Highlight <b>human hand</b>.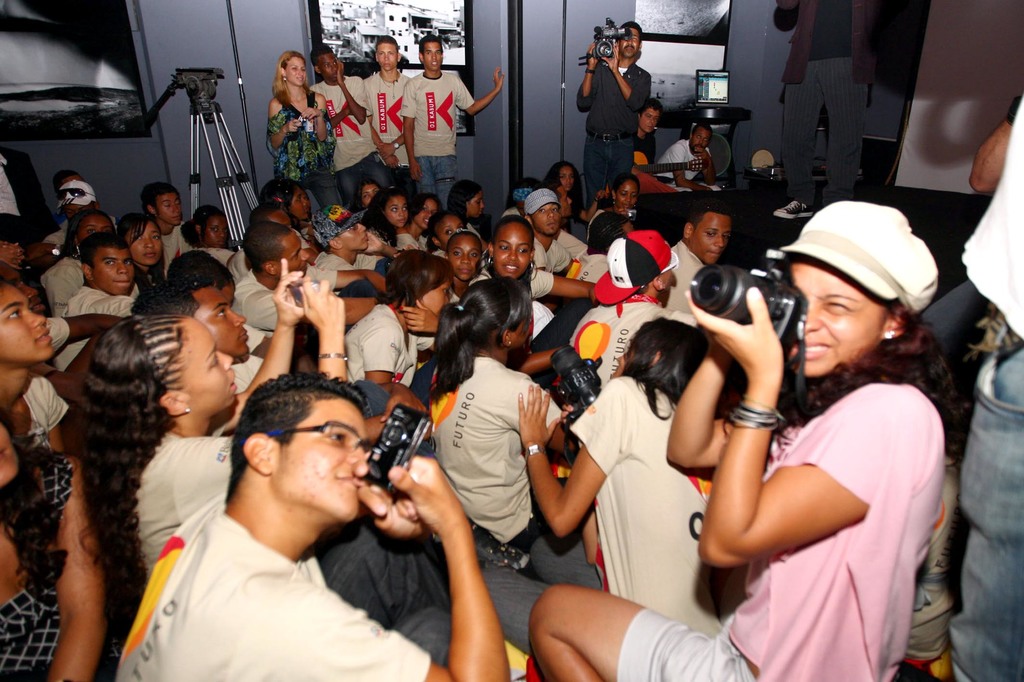
Highlighted region: 270, 256, 309, 330.
